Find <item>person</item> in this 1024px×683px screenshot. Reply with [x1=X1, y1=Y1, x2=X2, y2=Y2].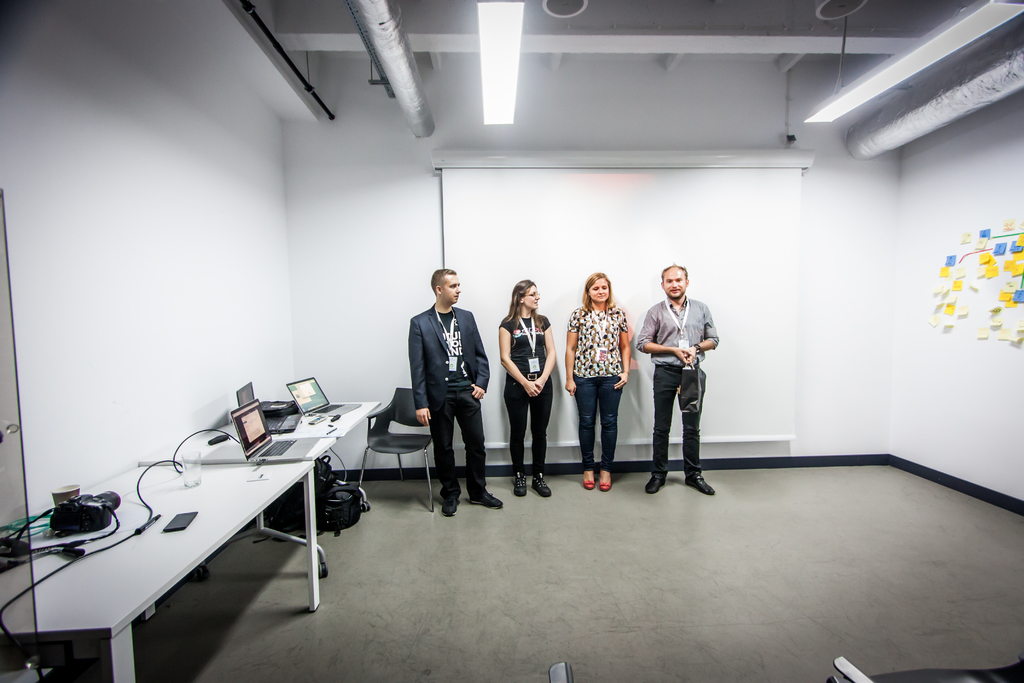
[x1=500, y1=277, x2=558, y2=502].
